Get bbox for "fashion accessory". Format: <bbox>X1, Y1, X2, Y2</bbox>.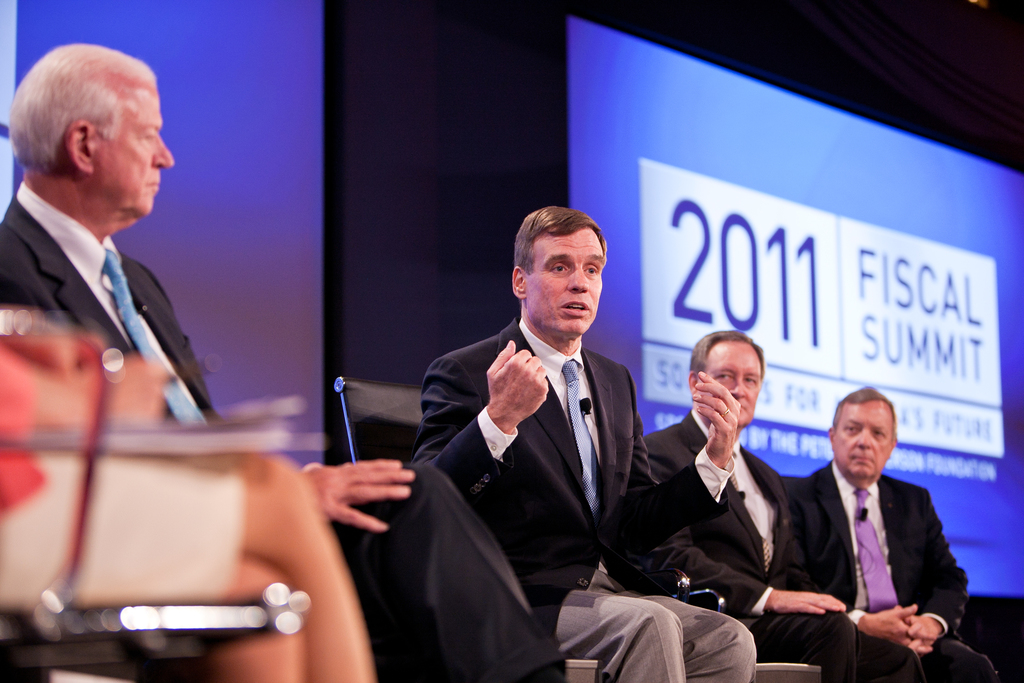
<bbox>102, 251, 207, 424</bbox>.
